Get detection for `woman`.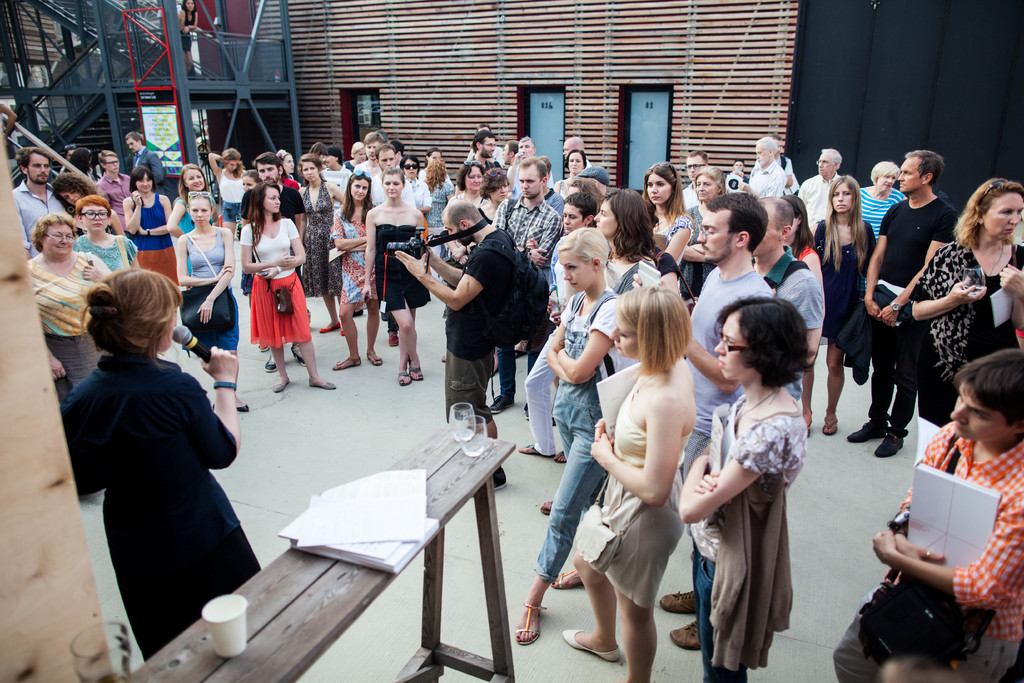
Detection: l=169, t=163, r=220, b=290.
